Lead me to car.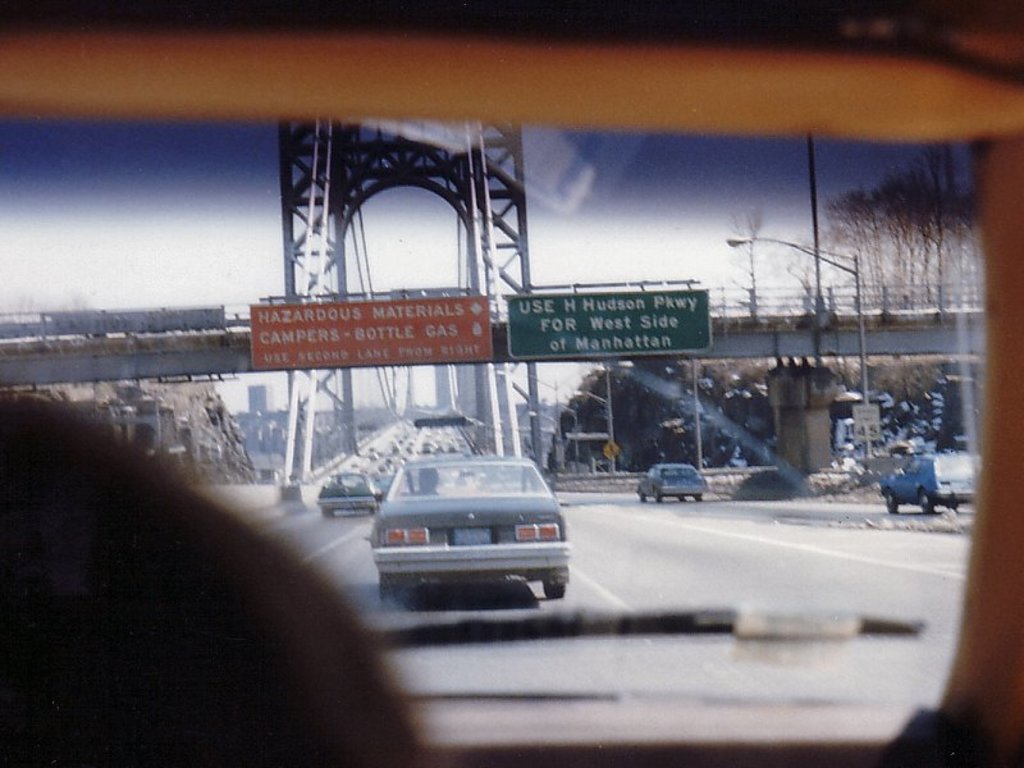
Lead to x1=317 y1=471 x2=388 y2=509.
